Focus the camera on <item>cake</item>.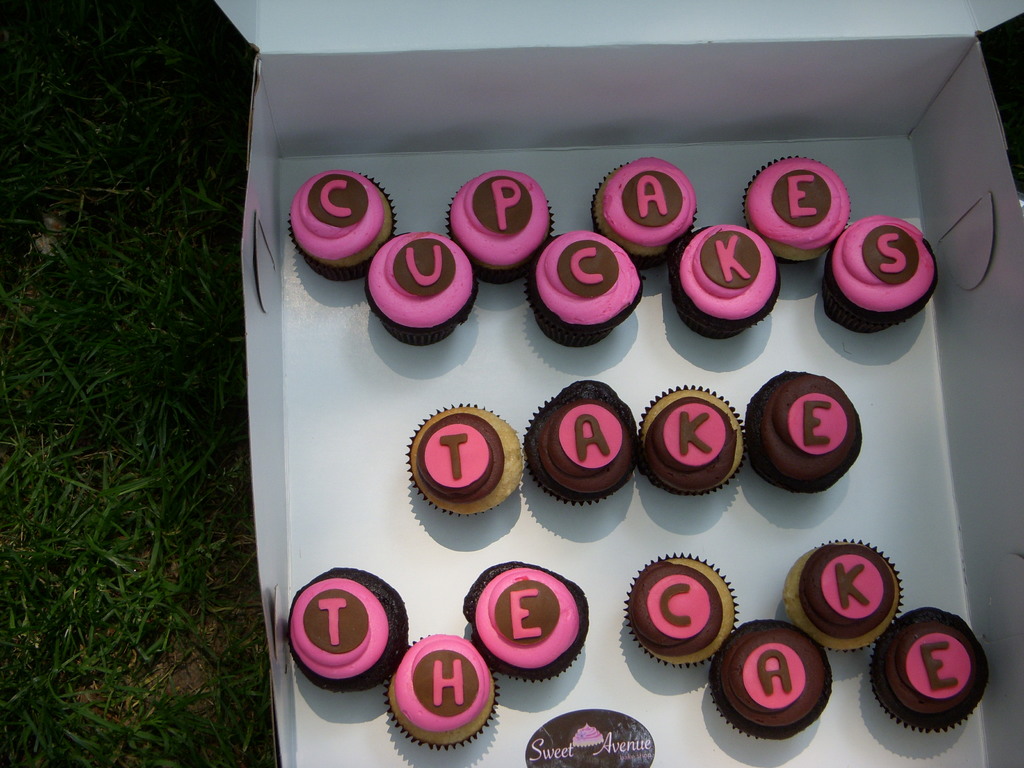
Focus region: {"x1": 532, "y1": 232, "x2": 646, "y2": 346}.
